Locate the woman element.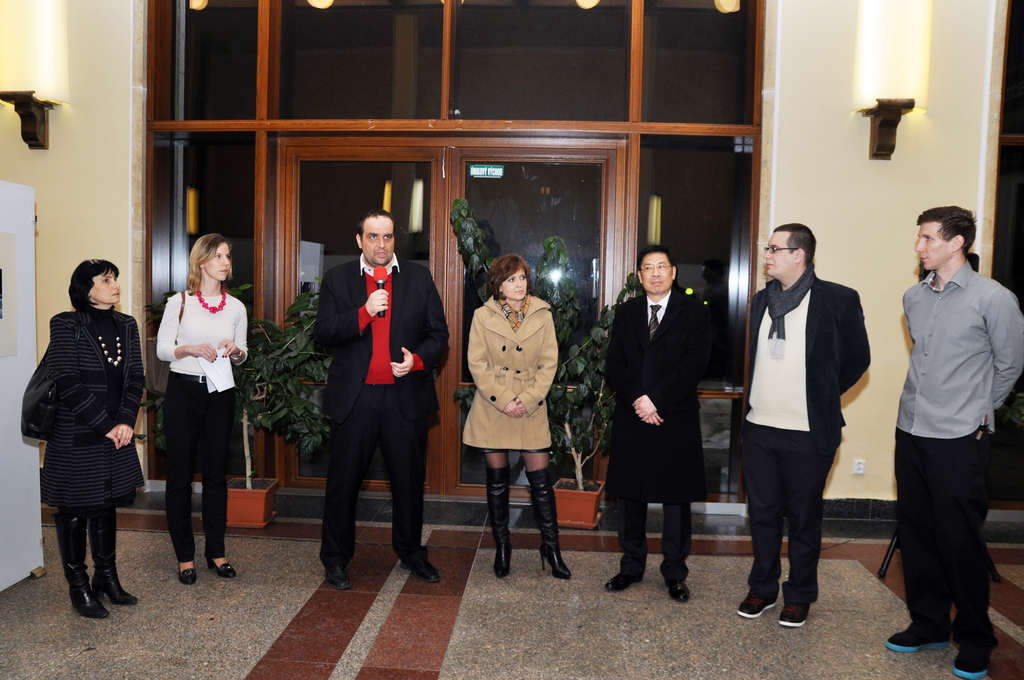
Element bbox: <box>25,240,143,622</box>.
